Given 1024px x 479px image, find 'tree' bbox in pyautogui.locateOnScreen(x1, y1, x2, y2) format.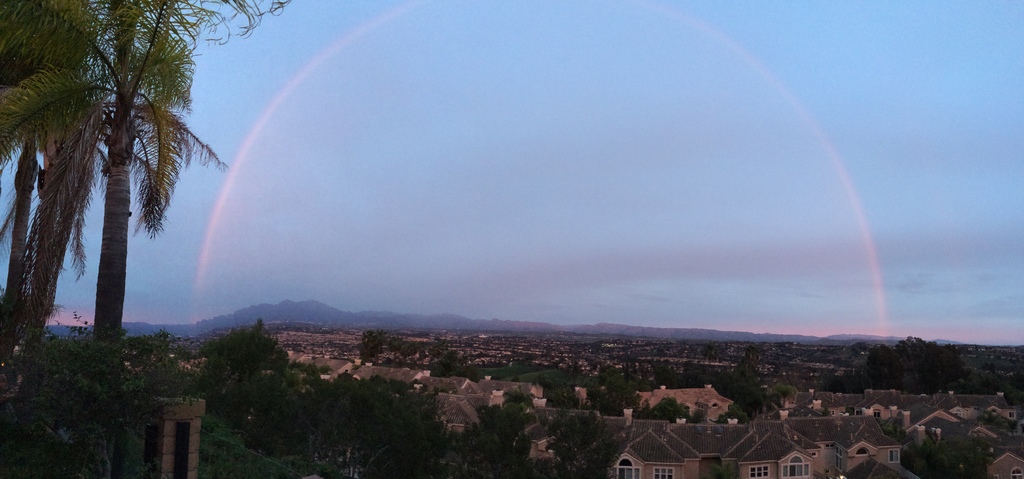
pyautogui.locateOnScreen(711, 462, 736, 478).
